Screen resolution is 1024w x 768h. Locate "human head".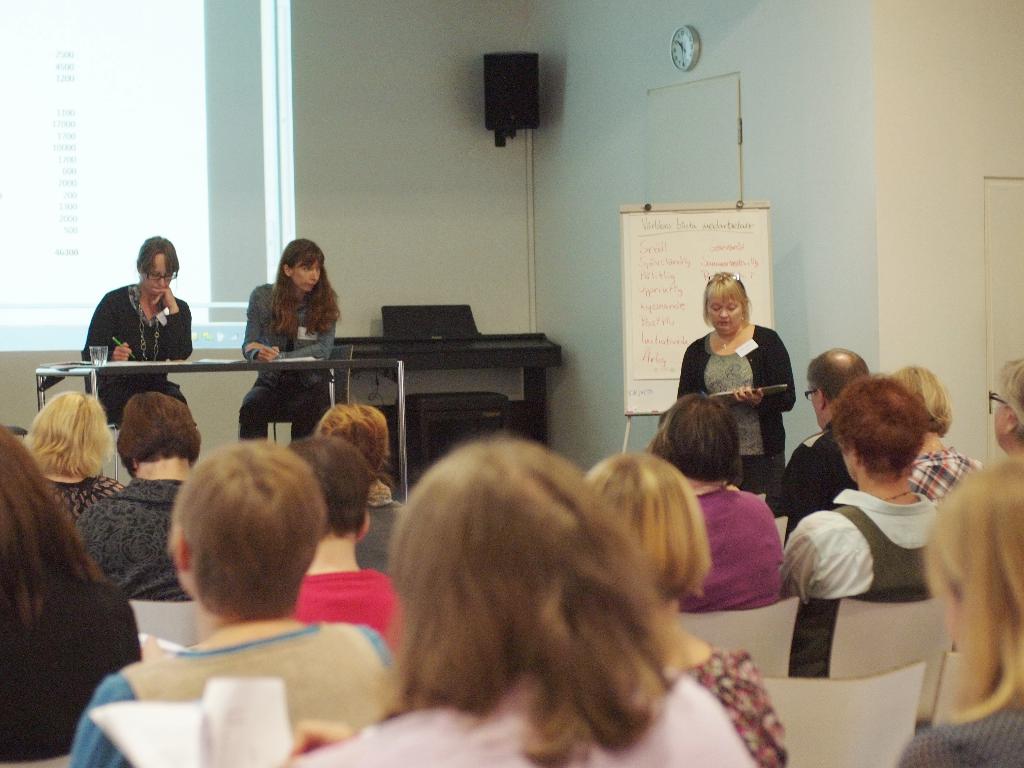
Rect(705, 268, 749, 335).
